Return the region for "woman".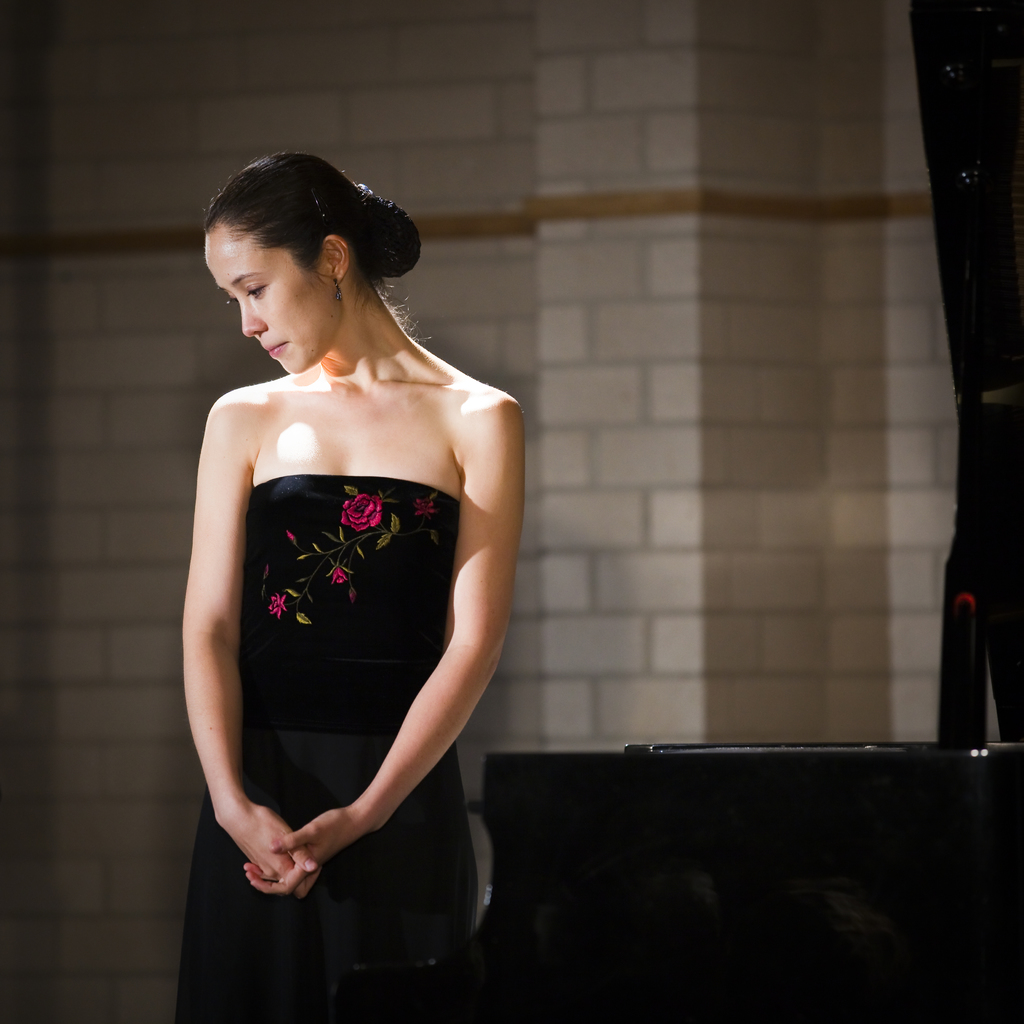
Rect(163, 132, 550, 973).
